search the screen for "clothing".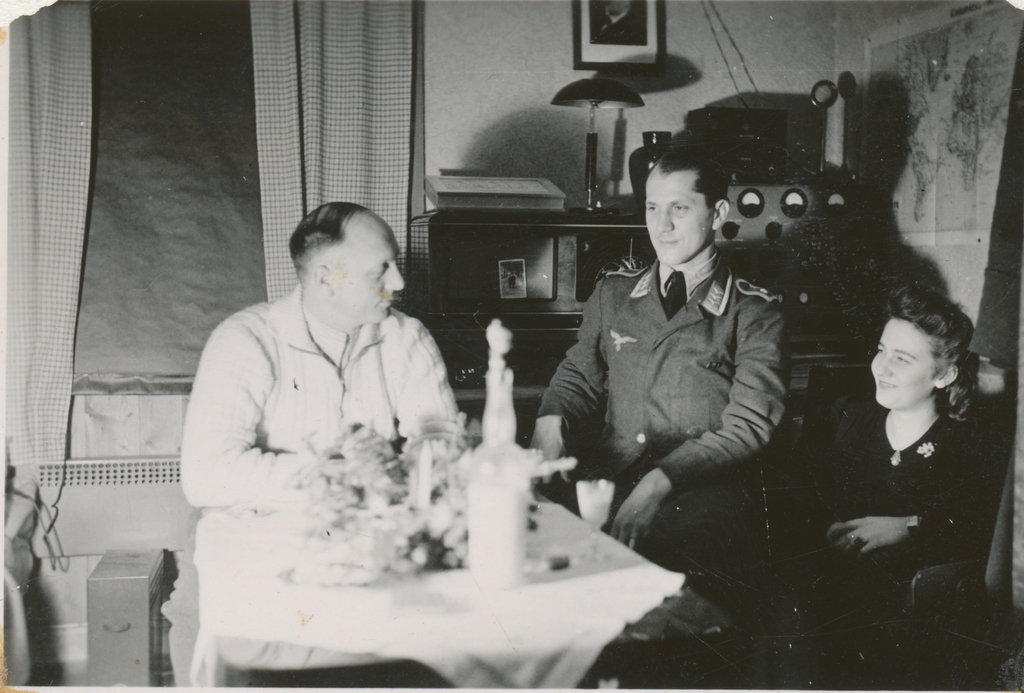
Found at (left=544, top=181, right=813, bottom=546).
